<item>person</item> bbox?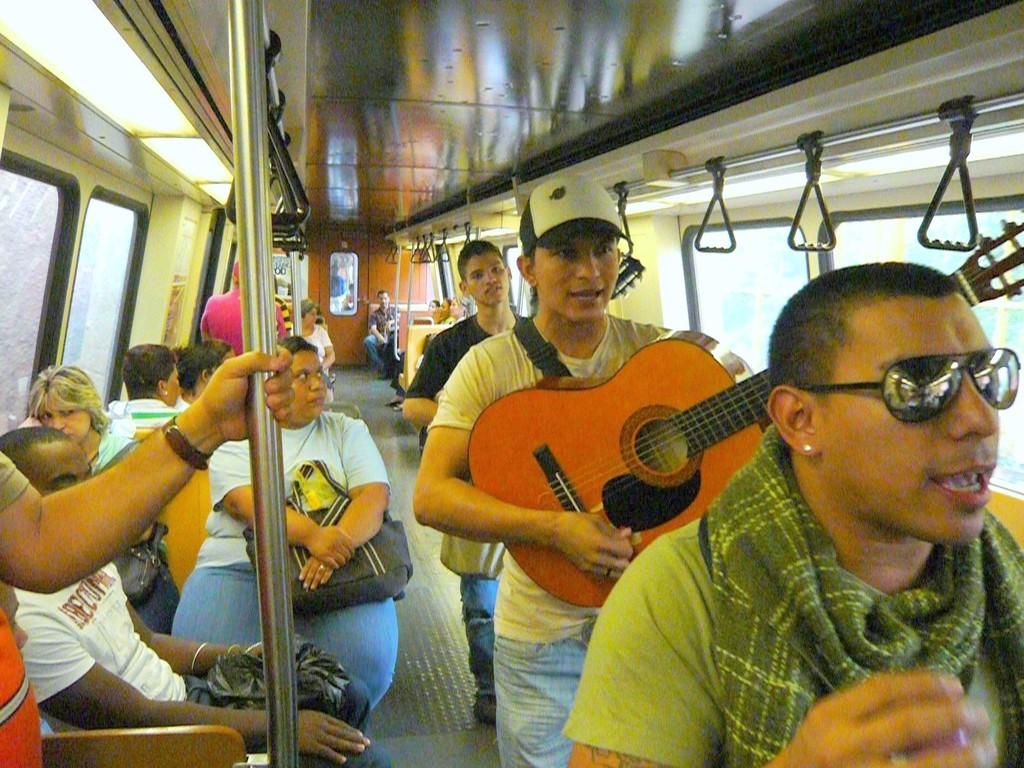
region(431, 292, 459, 339)
